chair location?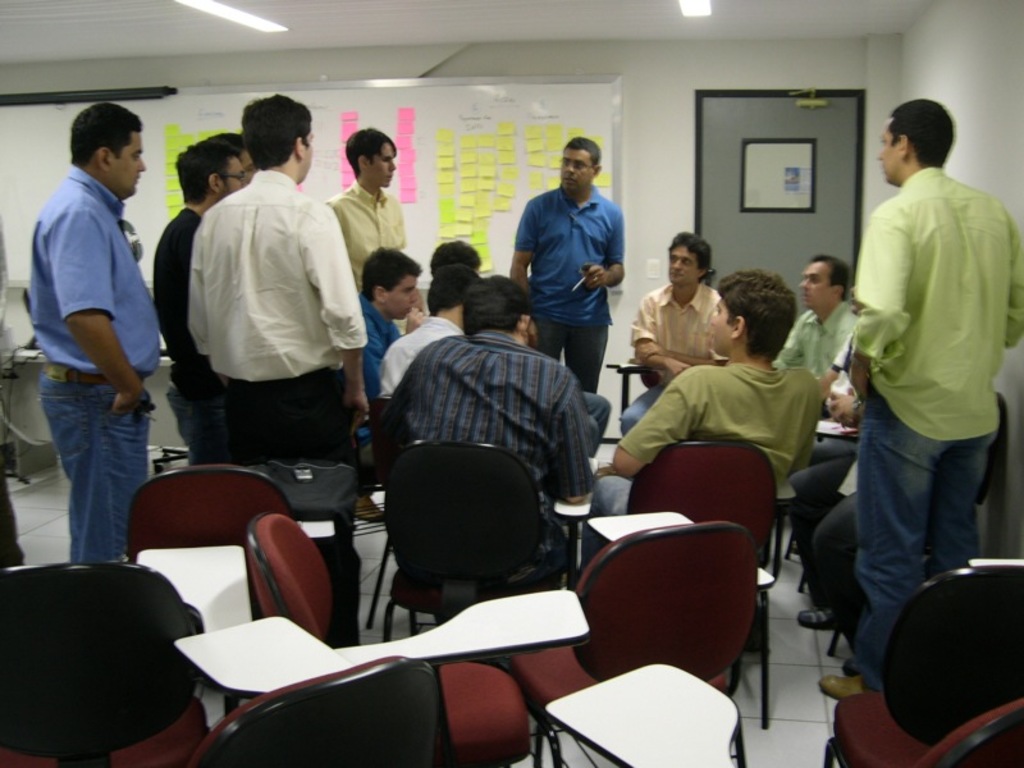
crop(805, 394, 1006, 650)
